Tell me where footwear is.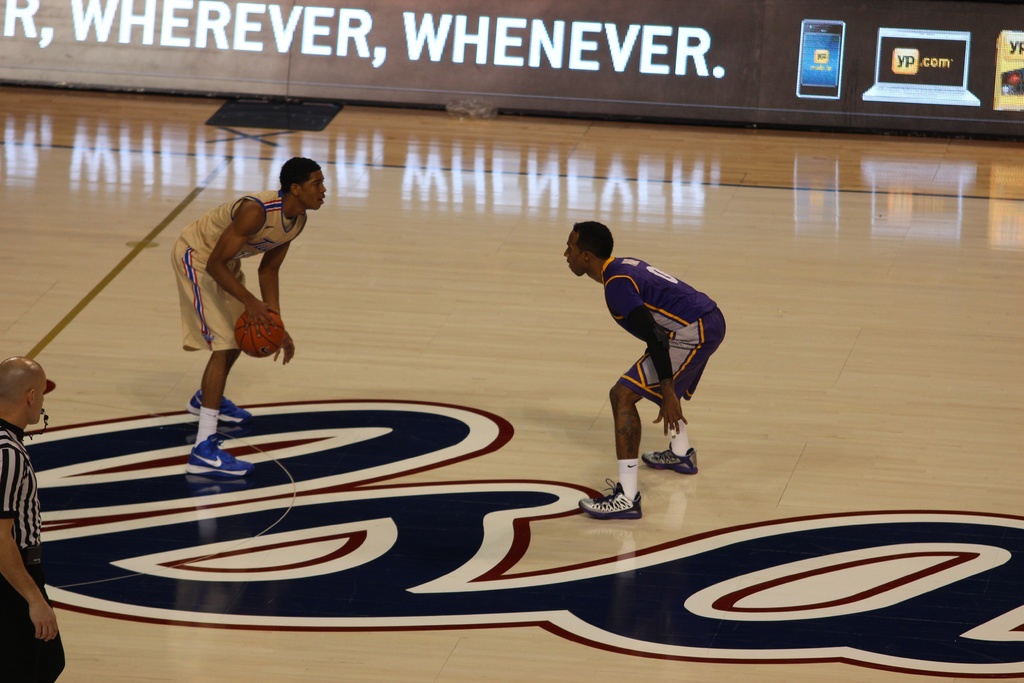
footwear is at bbox(641, 444, 701, 475).
